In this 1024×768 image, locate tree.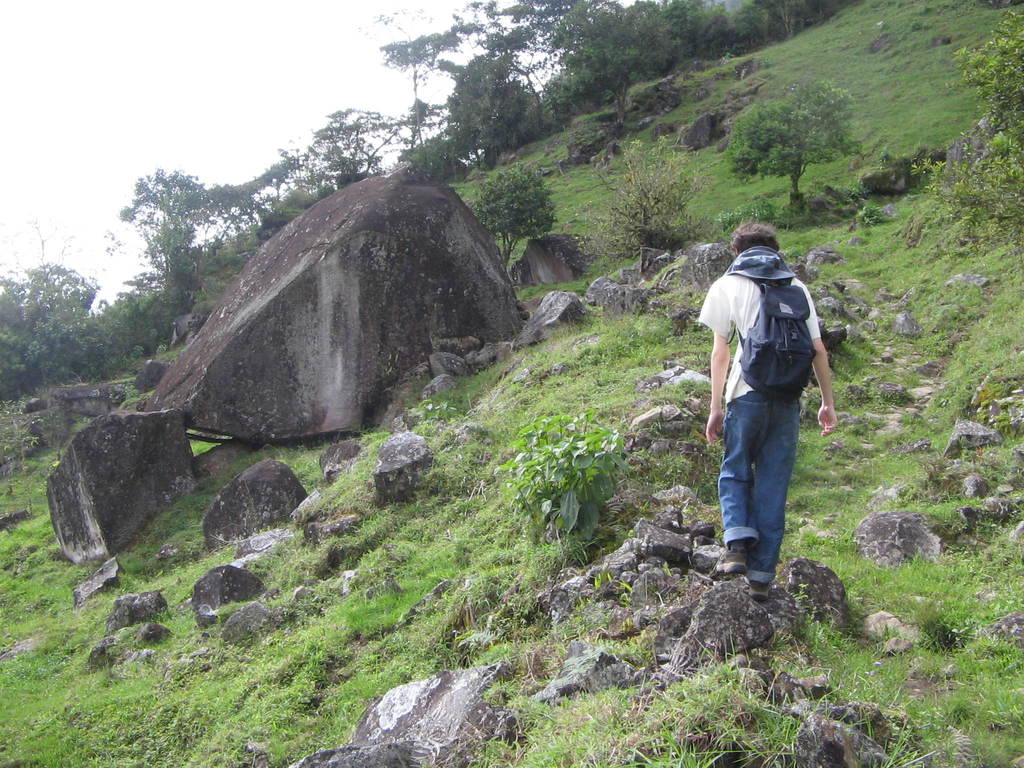
Bounding box: bbox(0, 260, 125, 384).
